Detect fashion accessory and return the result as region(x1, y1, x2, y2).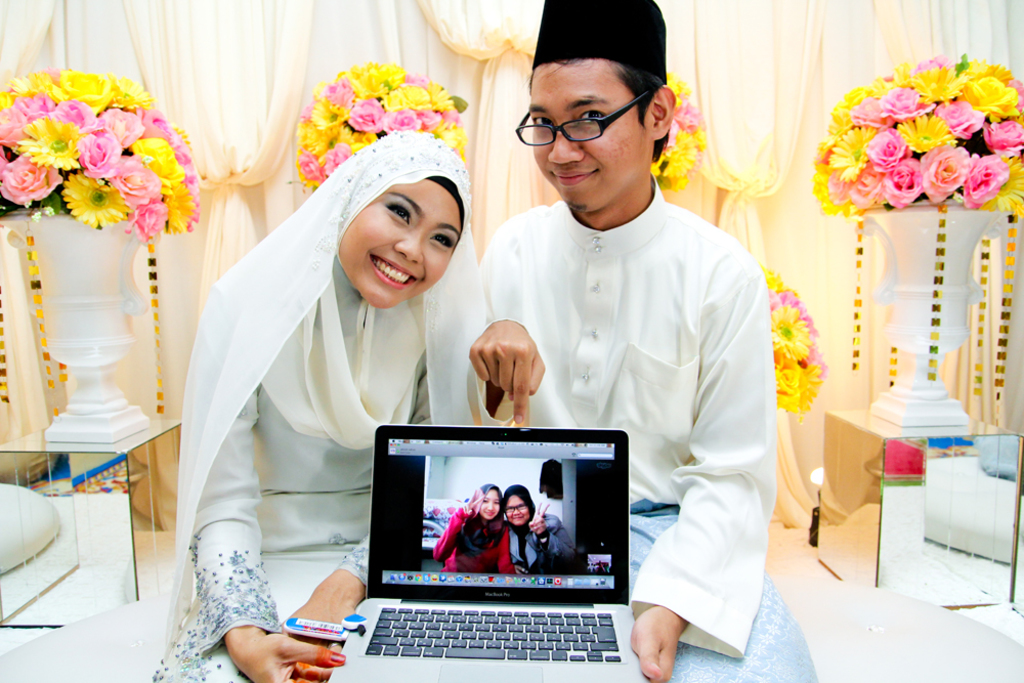
region(534, 0, 667, 83).
